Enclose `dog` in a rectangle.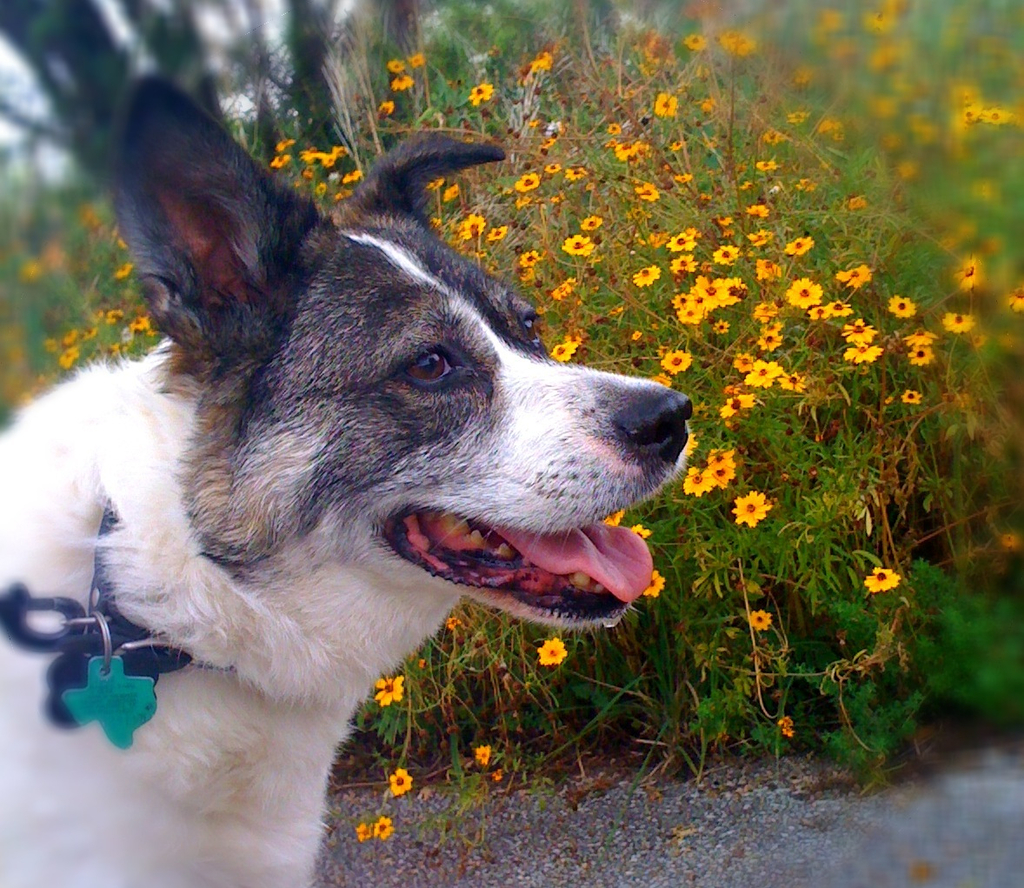
{"left": 0, "top": 74, "right": 695, "bottom": 887}.
